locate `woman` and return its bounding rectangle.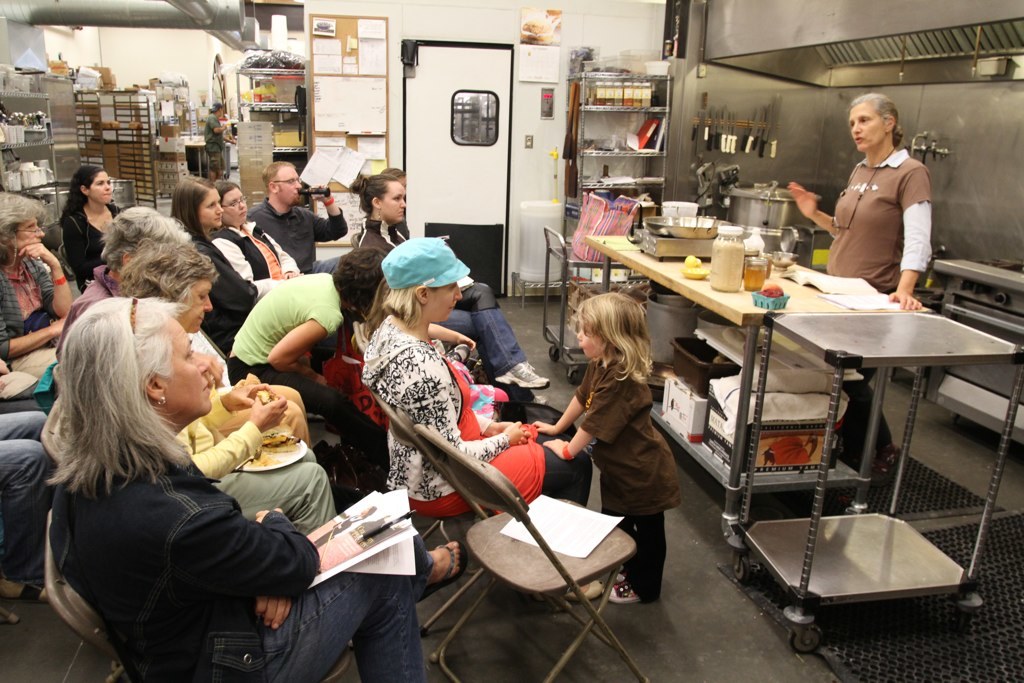
(127,227,344,536).
